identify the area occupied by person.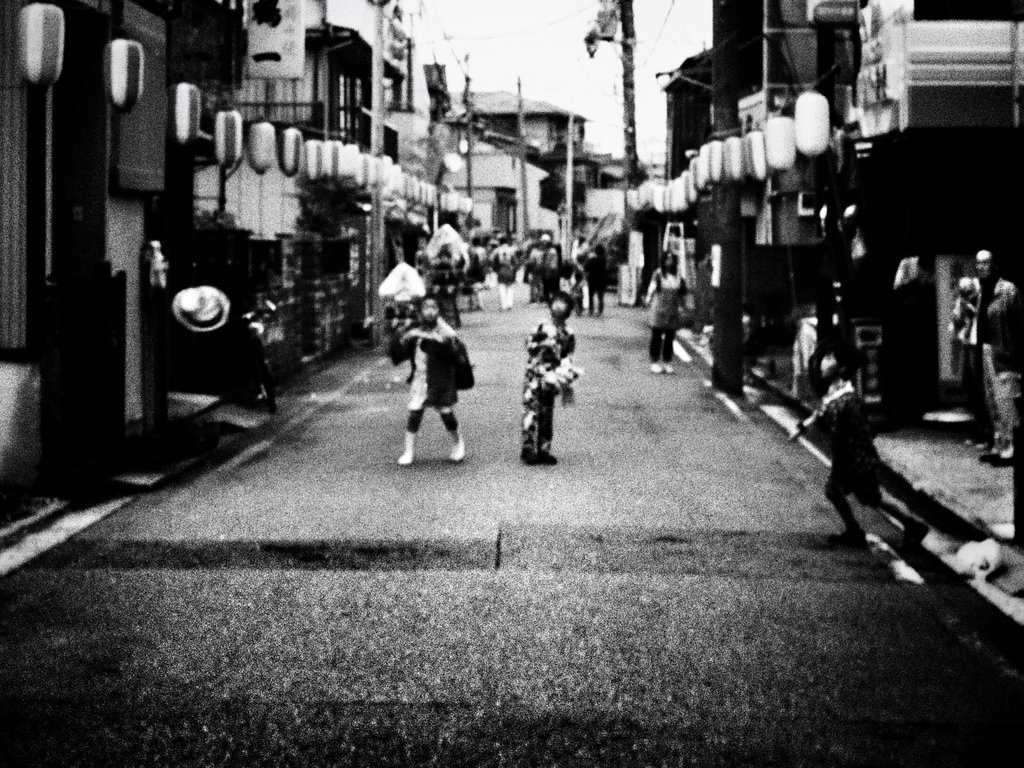
Area: x1=385 y1=292 x2=451 y2=476.
